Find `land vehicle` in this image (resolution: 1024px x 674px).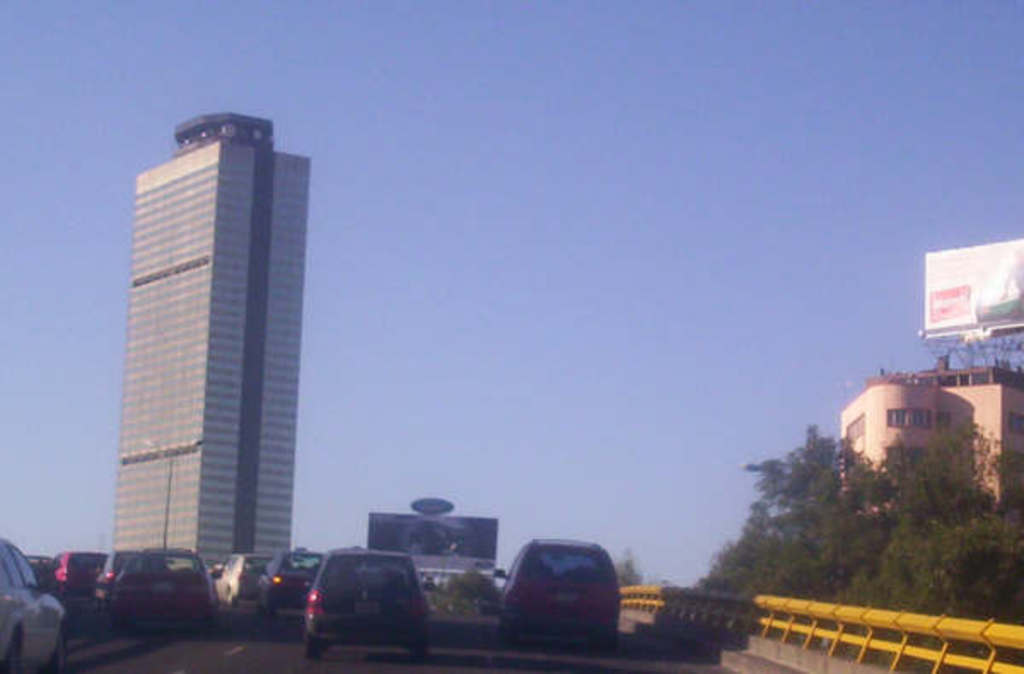
300/546/435/657.
